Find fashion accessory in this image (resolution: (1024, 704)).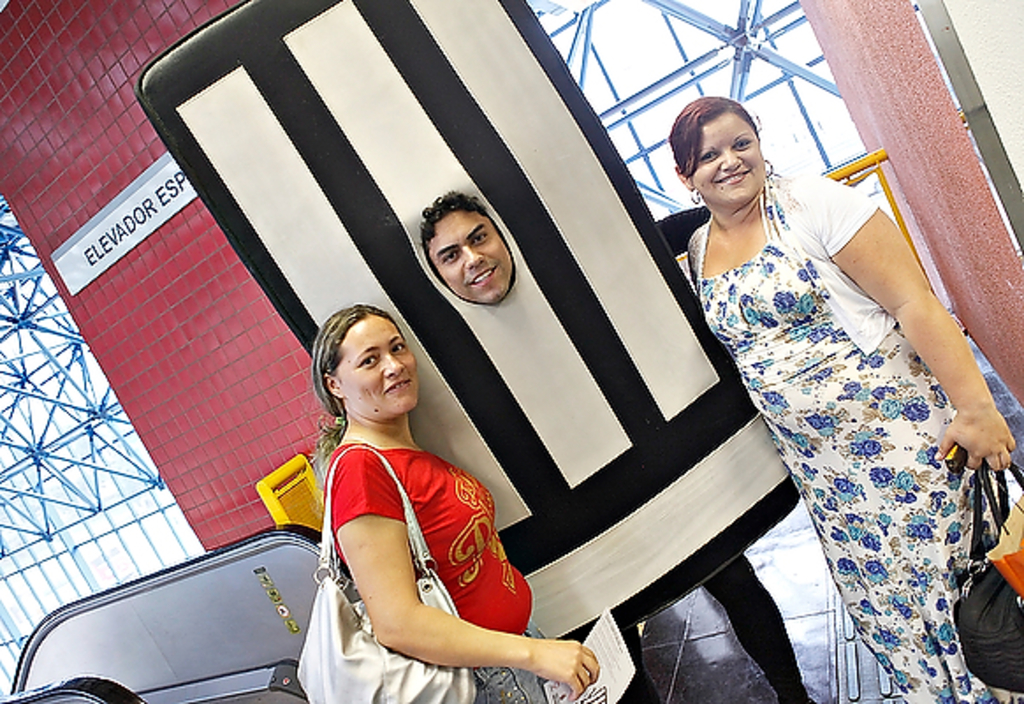
<box>762,155,774,181</box>.
